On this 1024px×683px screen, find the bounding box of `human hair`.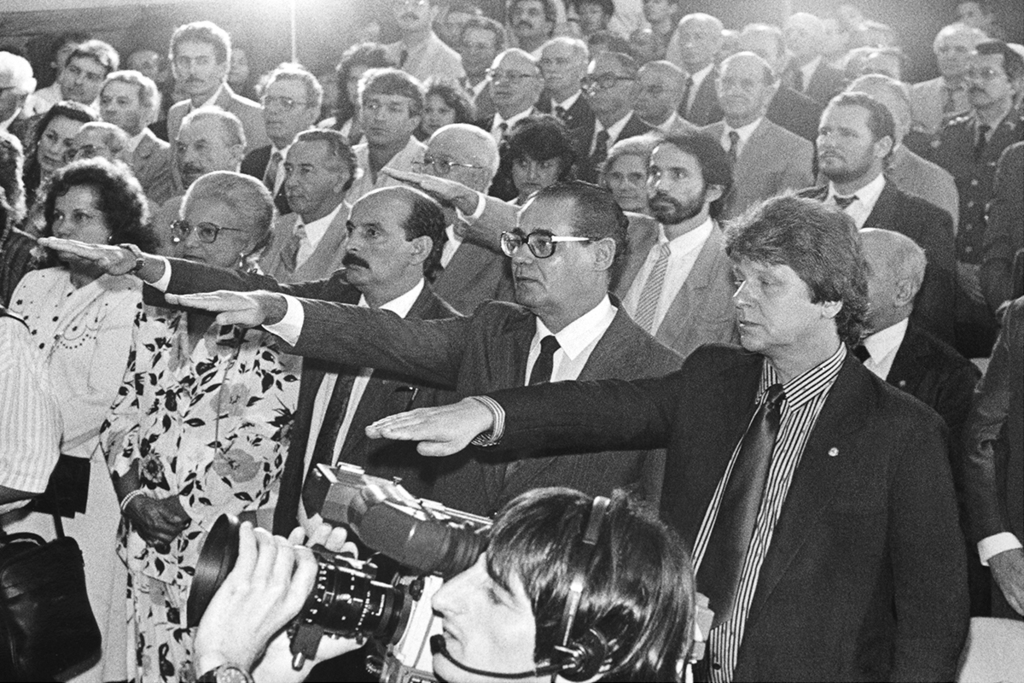
Bounding box: 665, 131, 732, 219.
